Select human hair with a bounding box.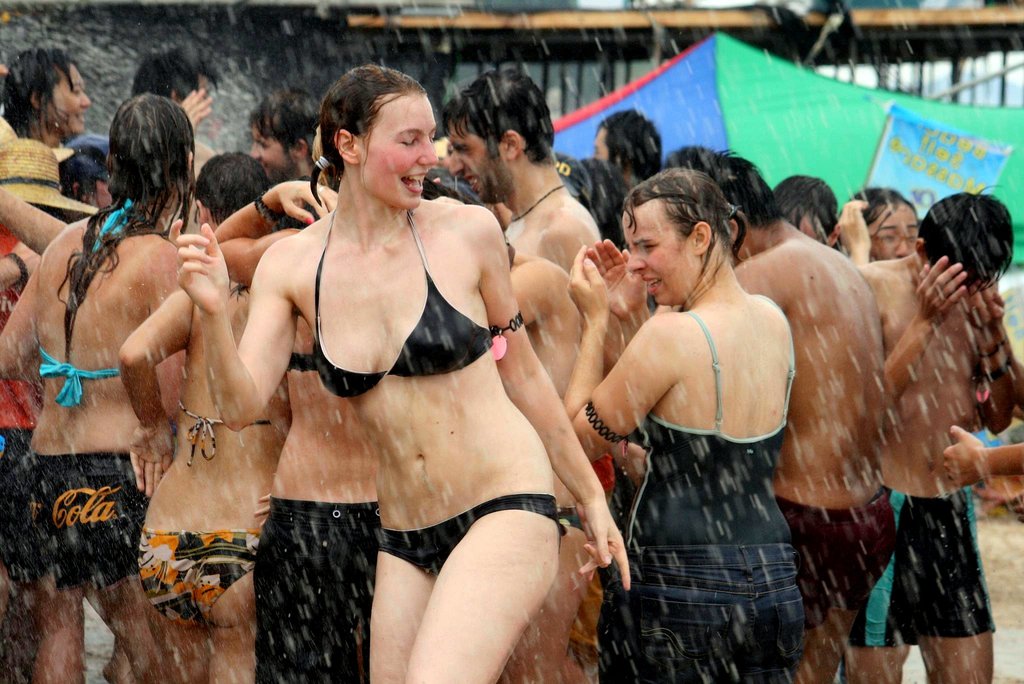
box=[0, 49, 75, 142].
